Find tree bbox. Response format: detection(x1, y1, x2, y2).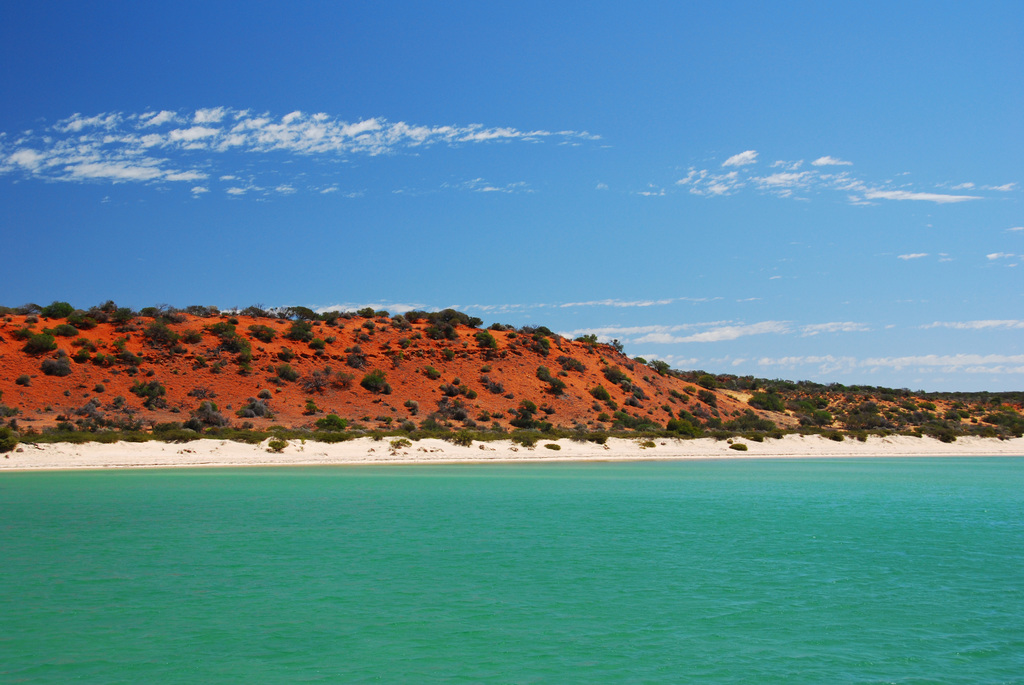
detection(99, 418, 106, 429).
